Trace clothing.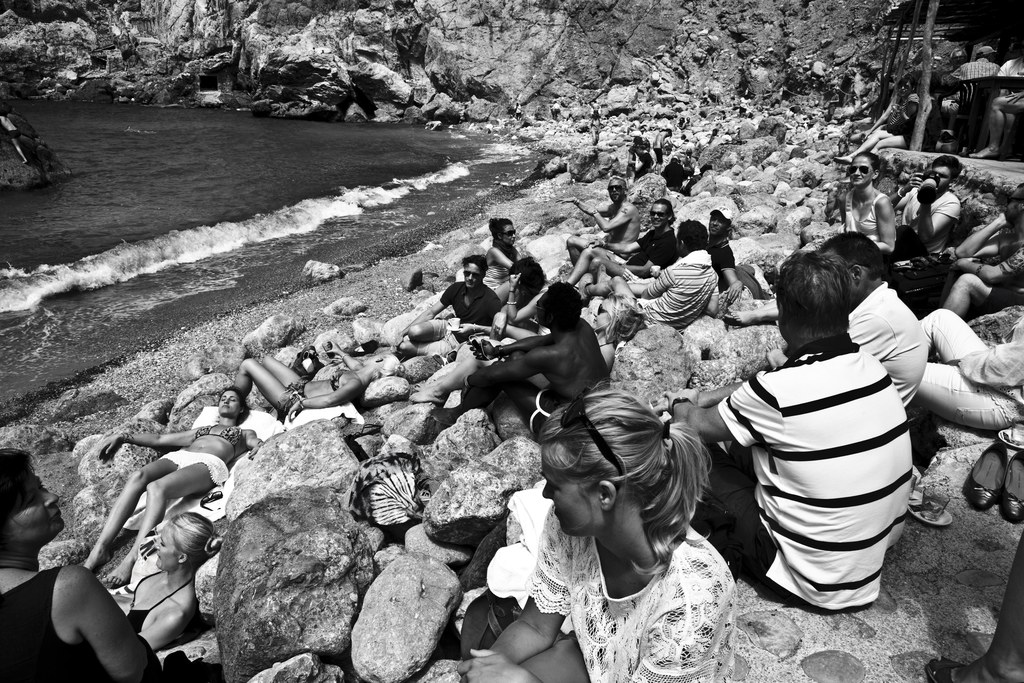
Traced to bbox(435, 278, 499, 342).
